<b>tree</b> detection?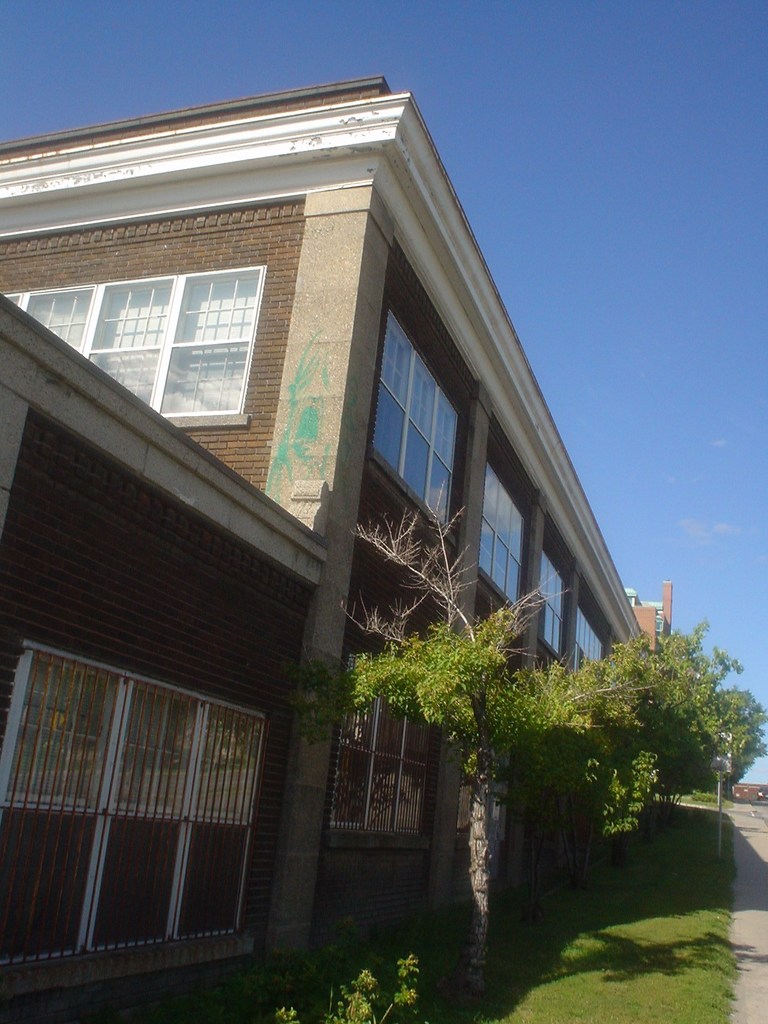
339 484 655 899
